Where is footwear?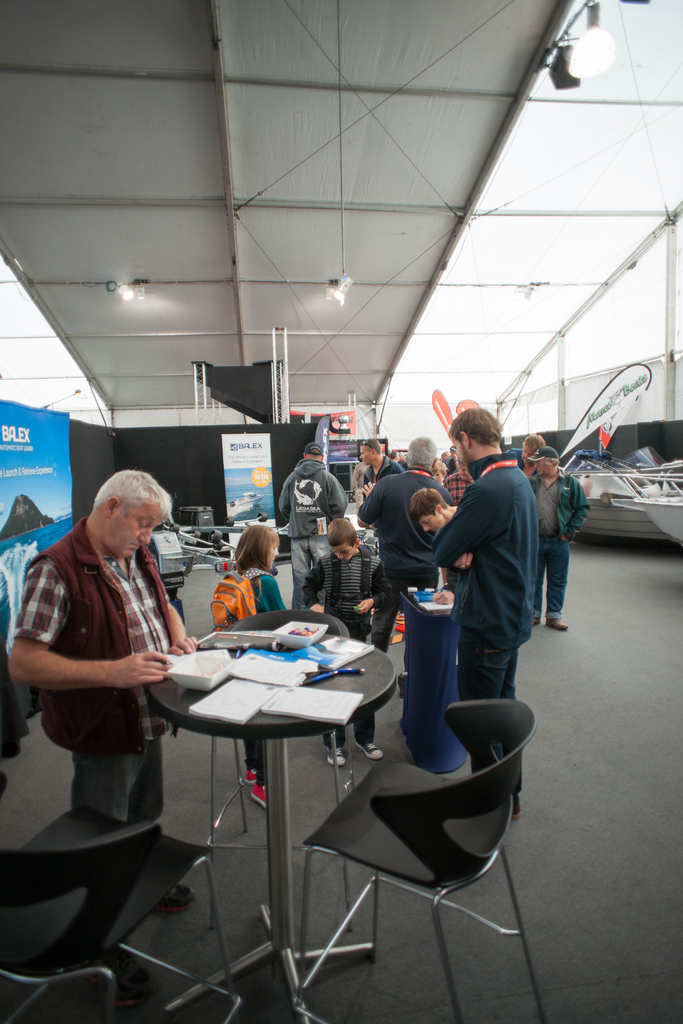
bbox=(550, 616, 568, 630).
